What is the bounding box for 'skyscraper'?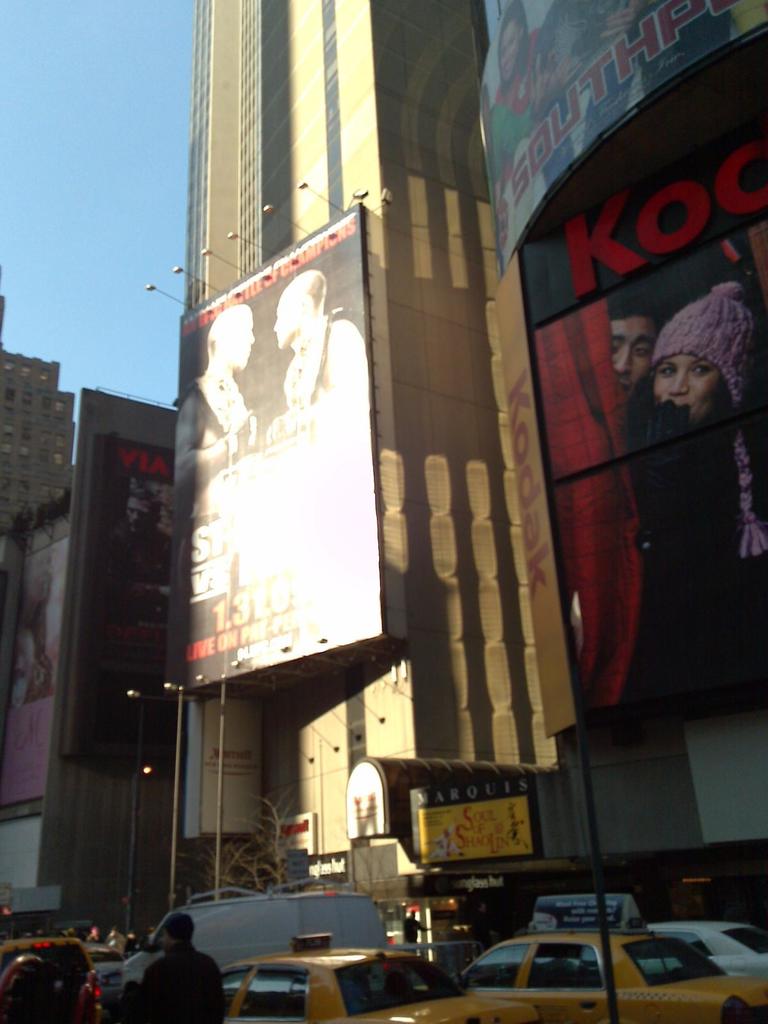
143, 29, 605, 954.
